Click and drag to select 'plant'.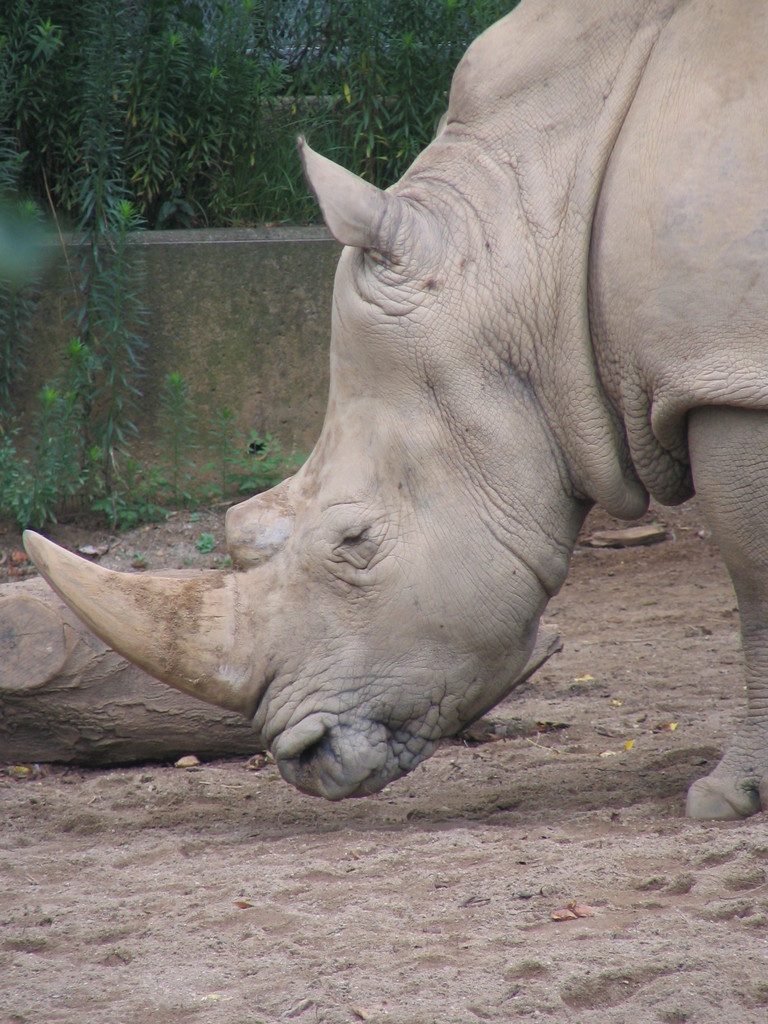
Selection: <box>81,161,156,513</box>.
